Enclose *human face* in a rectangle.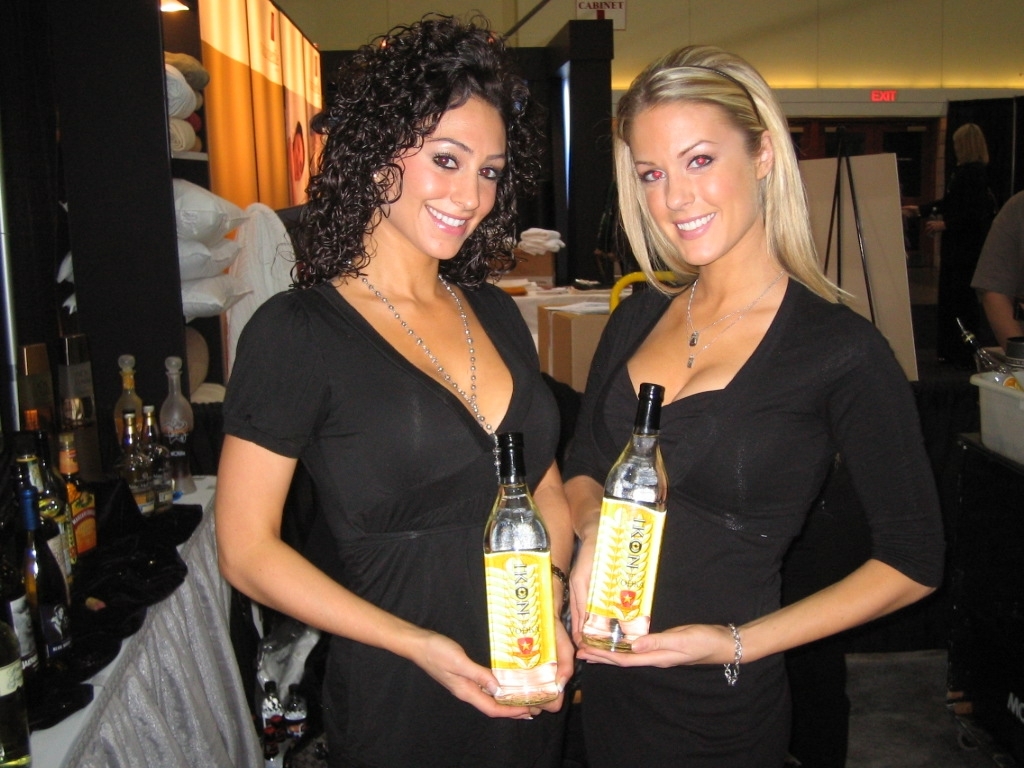
(left=630, top=99, right=758, bottom=258).
